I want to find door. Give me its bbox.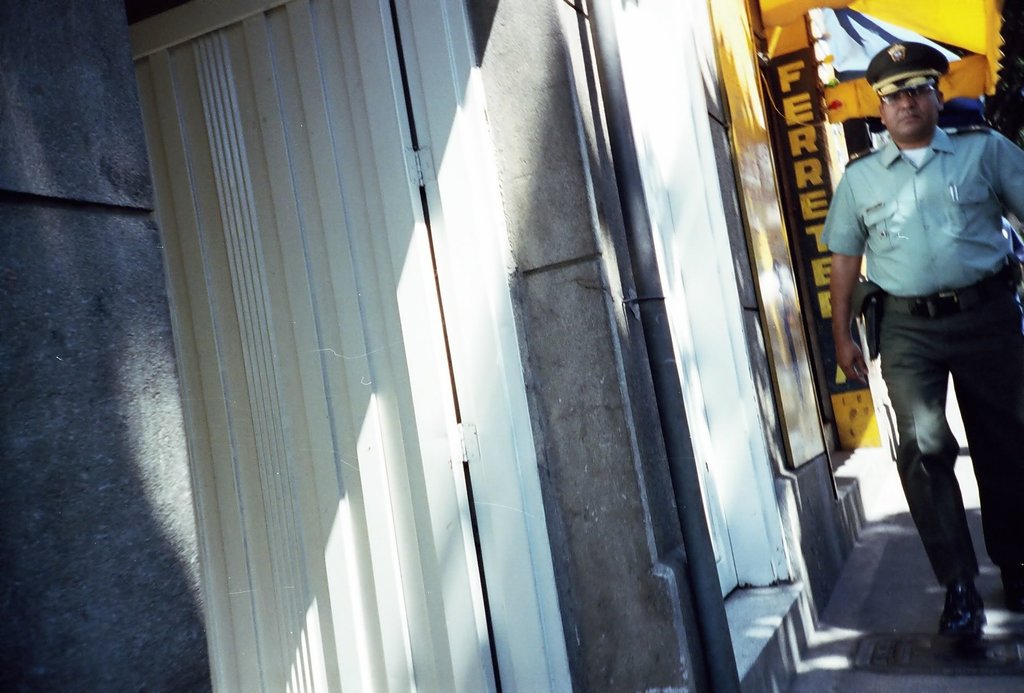
{"left": 125, "top": 0, "right": 496, "bottom": 692}.
